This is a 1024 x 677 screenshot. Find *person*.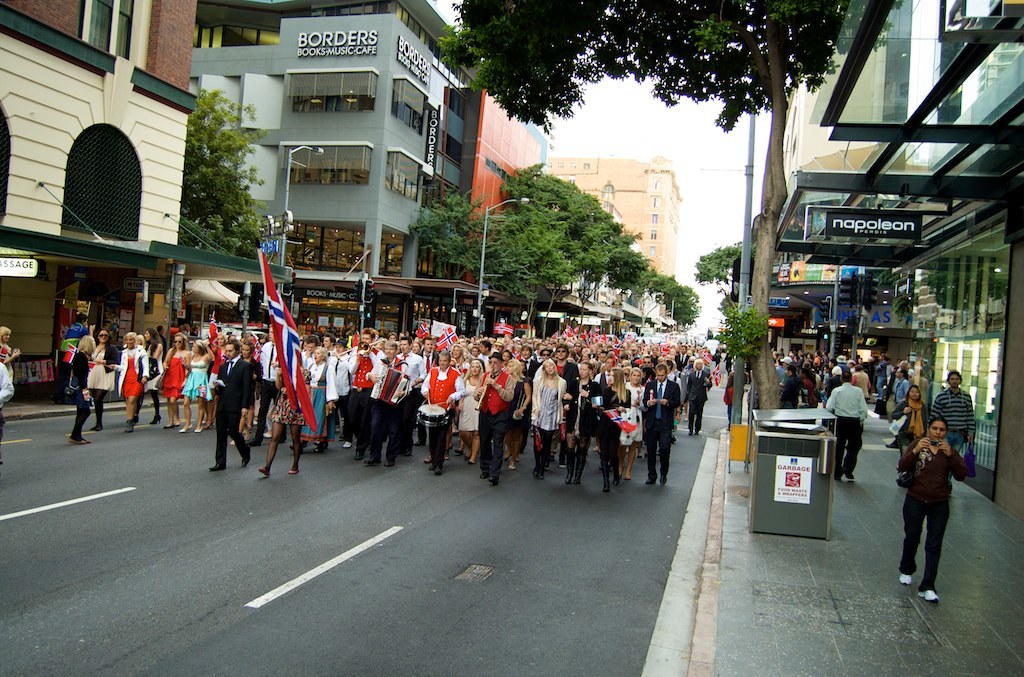
Bounding box: crop(930, 370, 978, 455).
